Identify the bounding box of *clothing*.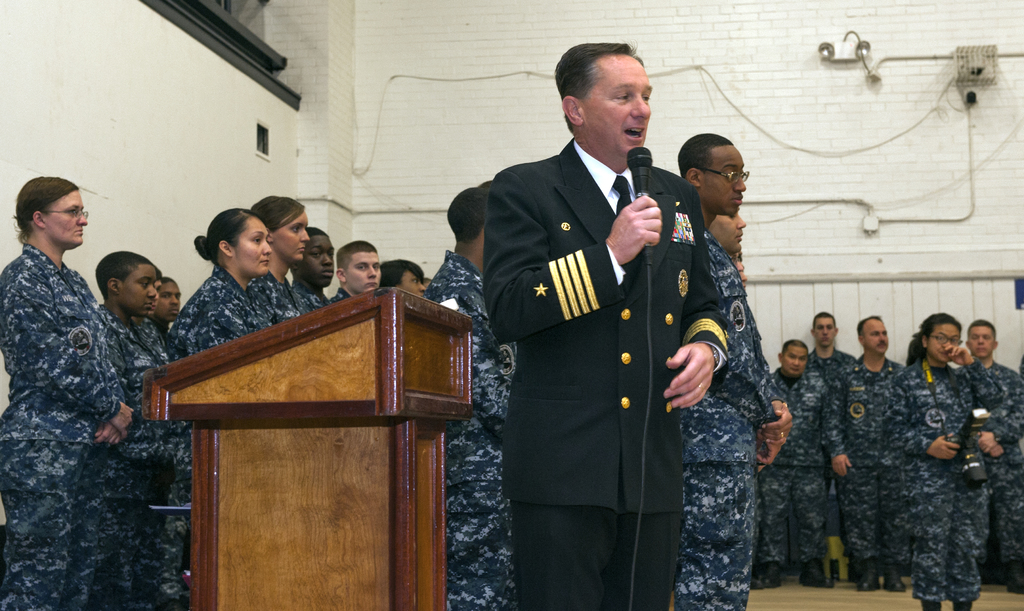
<bbox>840, 446, 896, 569</bbox>.
